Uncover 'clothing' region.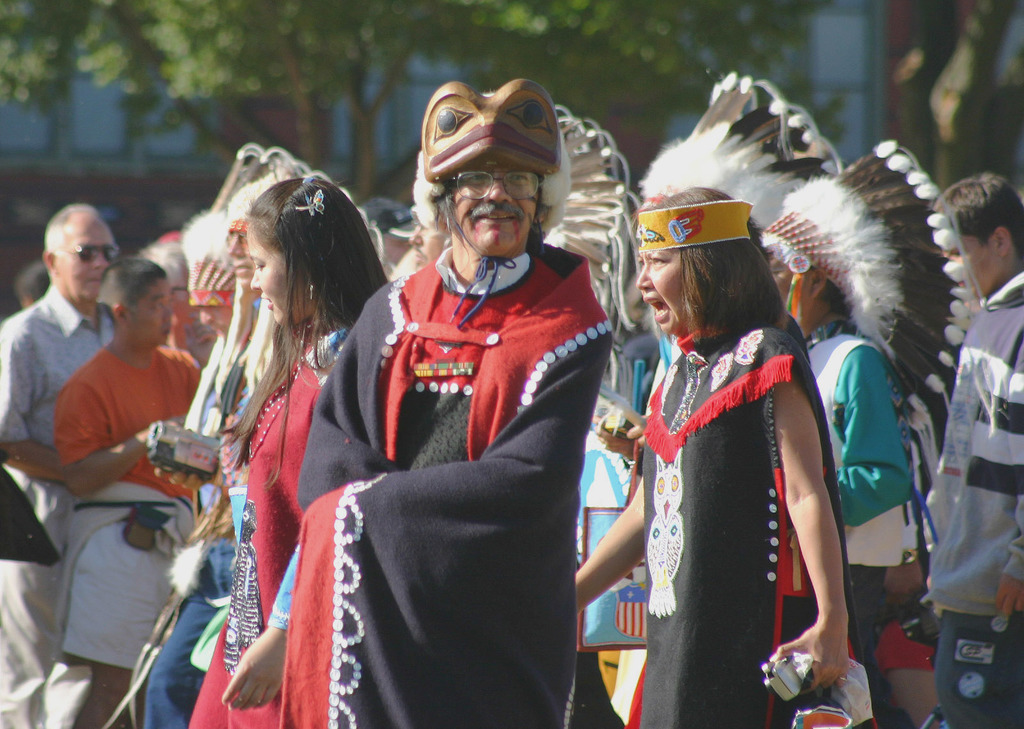
Uncovered: BBox(292, 239, 610, 728).
